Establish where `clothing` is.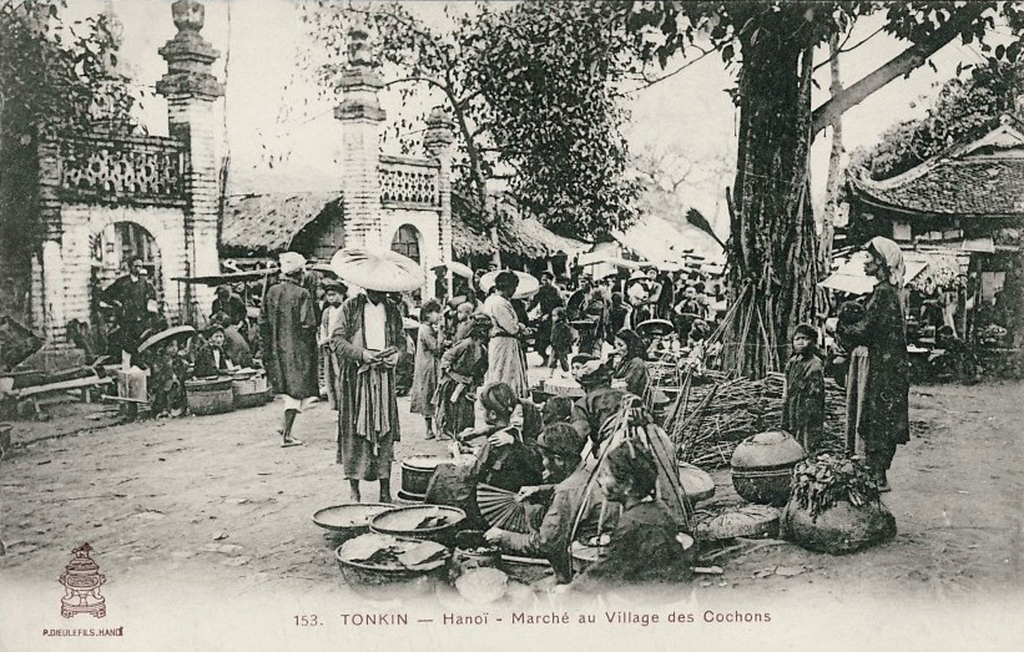
Established at <region>835, 272, 910, 477</region>.
